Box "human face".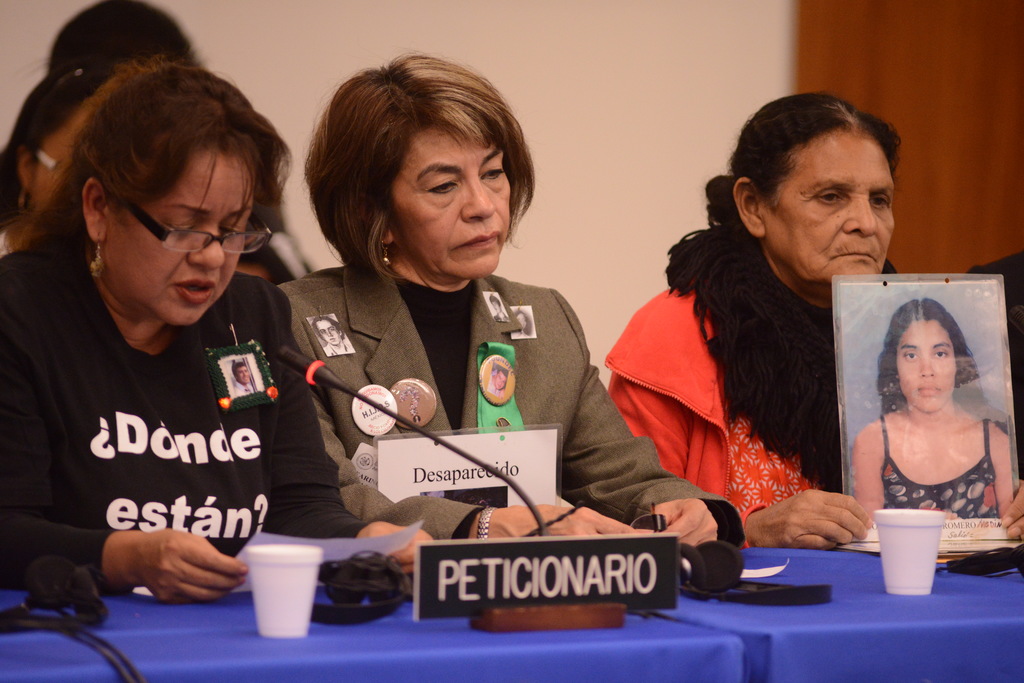
896/321/955/410.
